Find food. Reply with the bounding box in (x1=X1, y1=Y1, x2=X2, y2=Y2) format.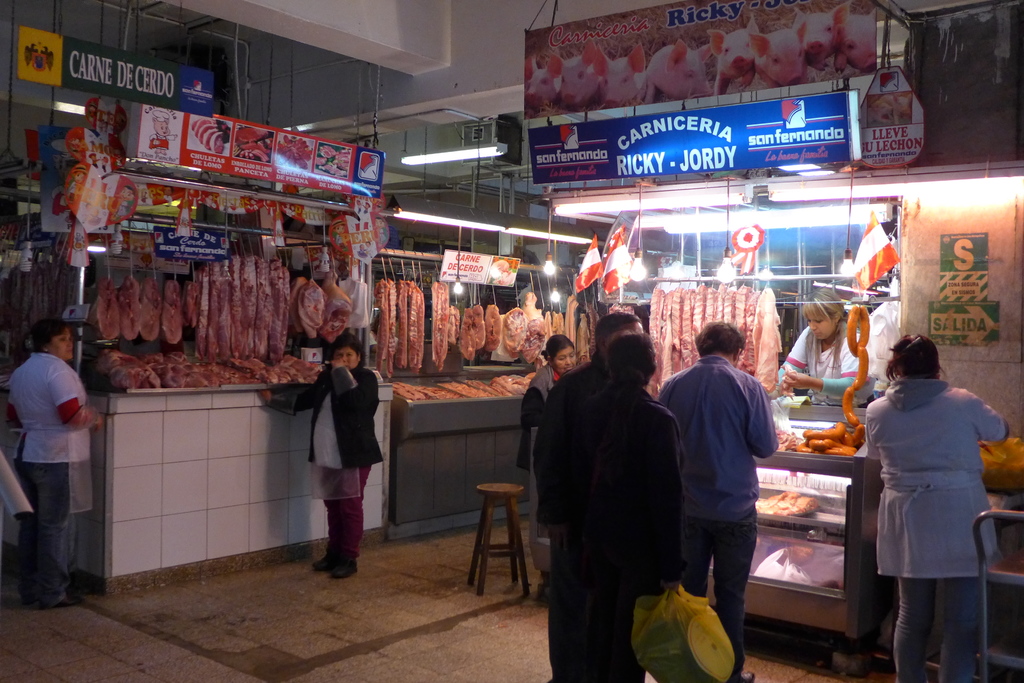
(x1=405, y1=277, x2=420, y2=373).
